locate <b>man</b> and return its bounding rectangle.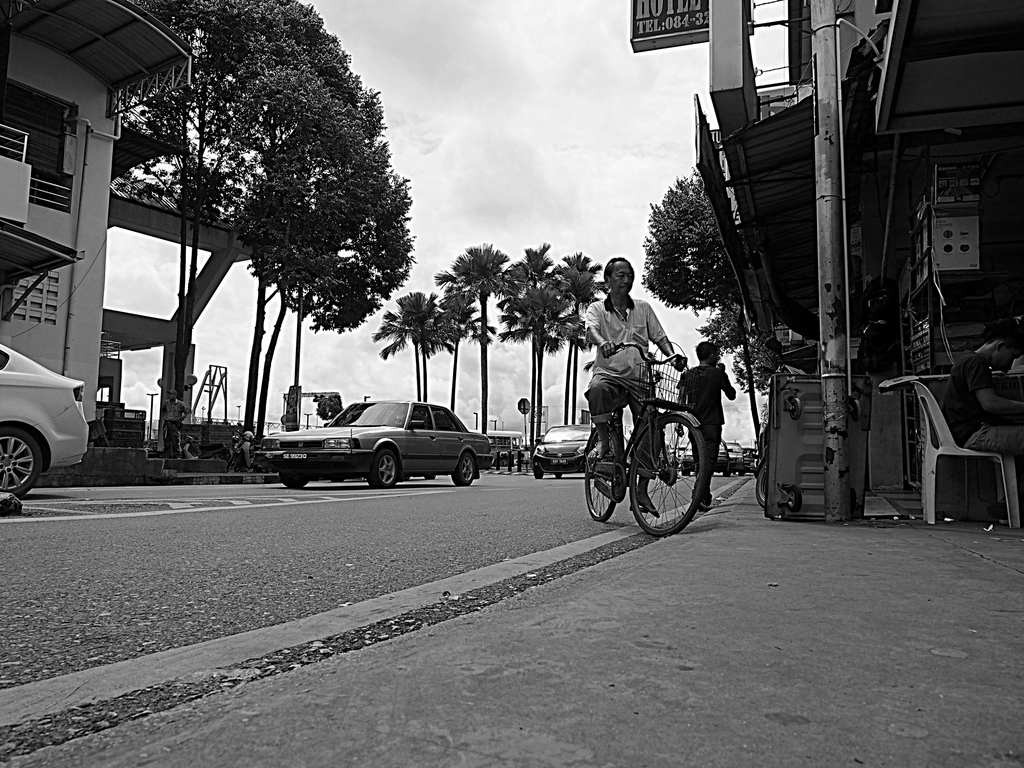
[left=163, top=388, right=191, bottom=458].
